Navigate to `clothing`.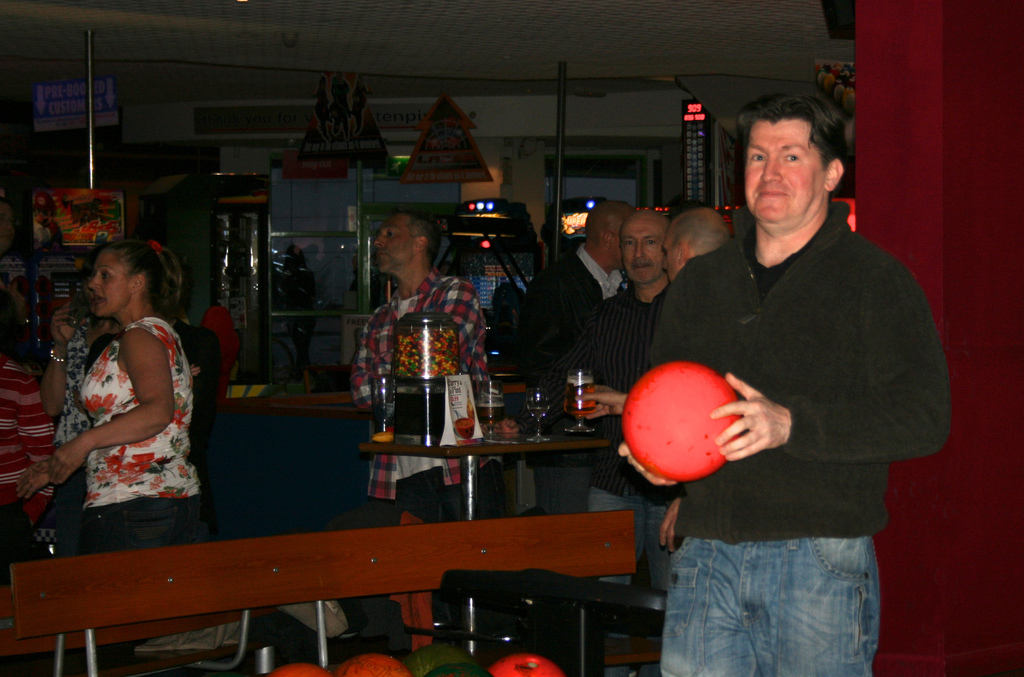
Navigation target: (658,241,765,395).
